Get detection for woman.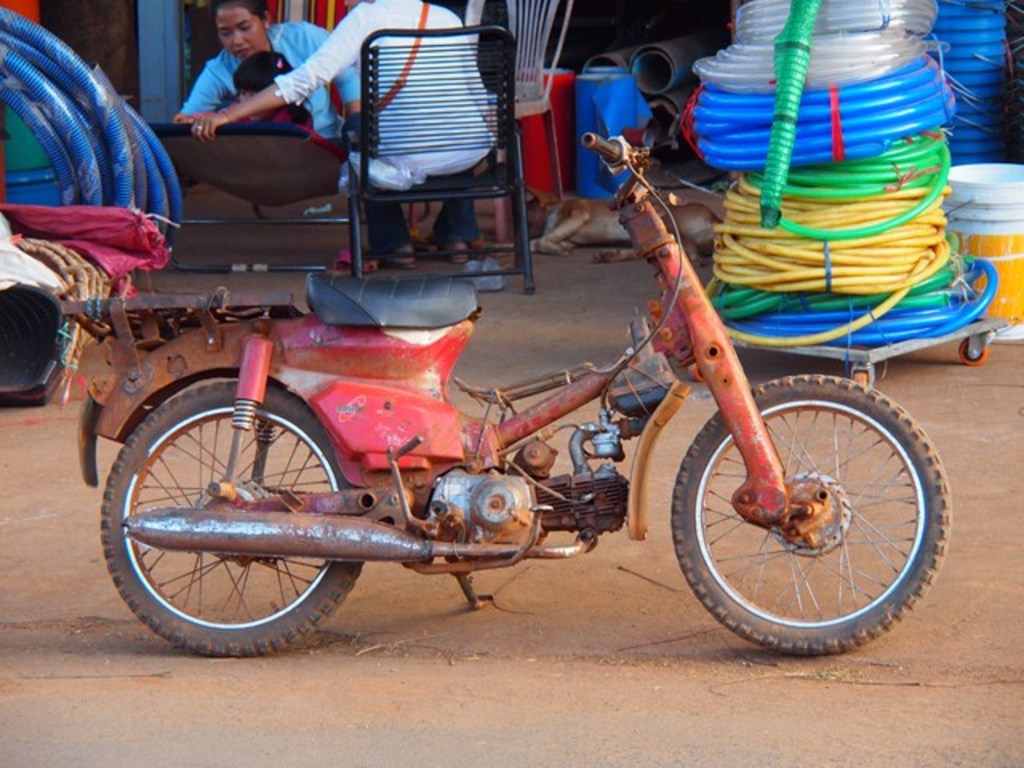
Detection: 190 0 499 267.
